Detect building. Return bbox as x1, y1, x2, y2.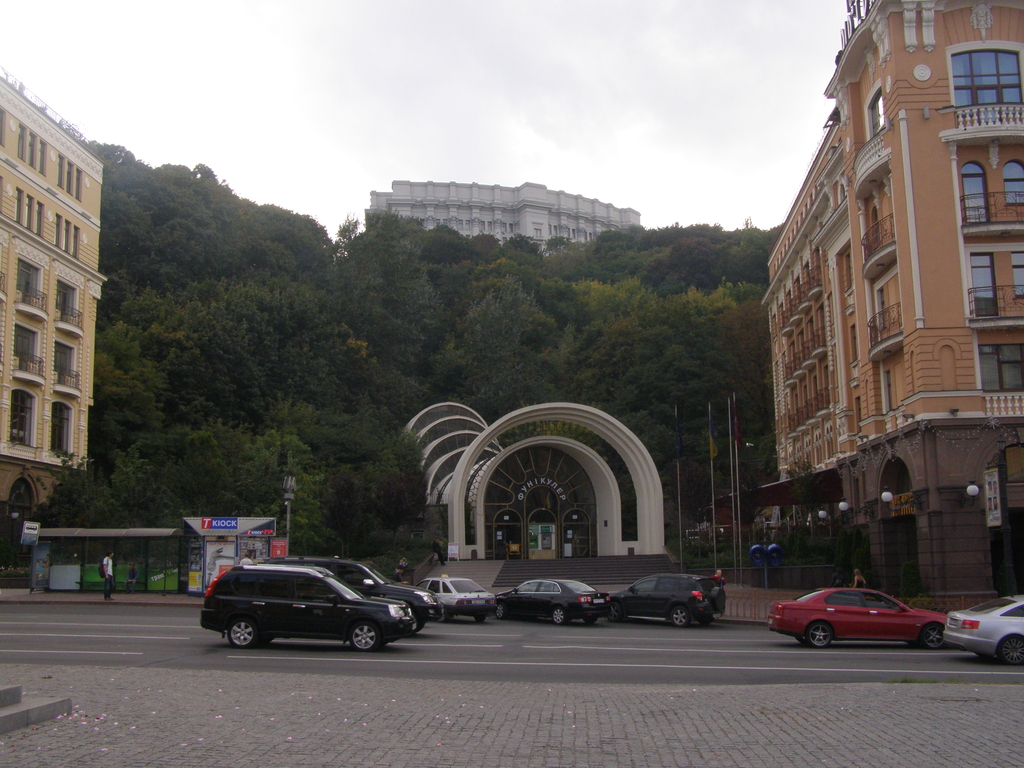
0, 66, 107, 567.
